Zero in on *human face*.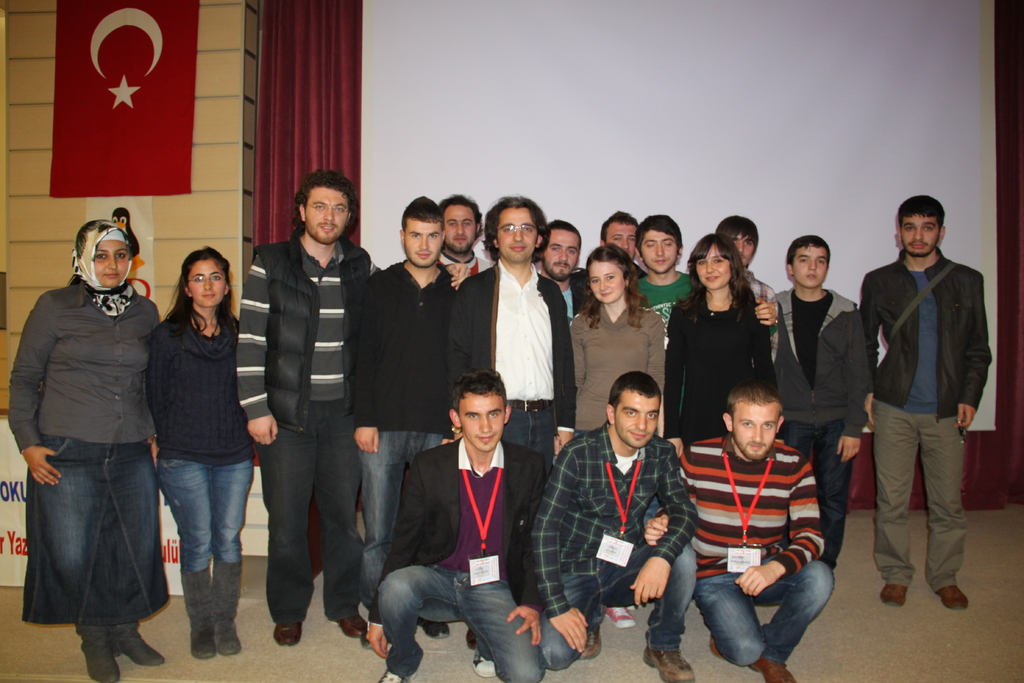
Zeroed in: 461 391 502 451.
